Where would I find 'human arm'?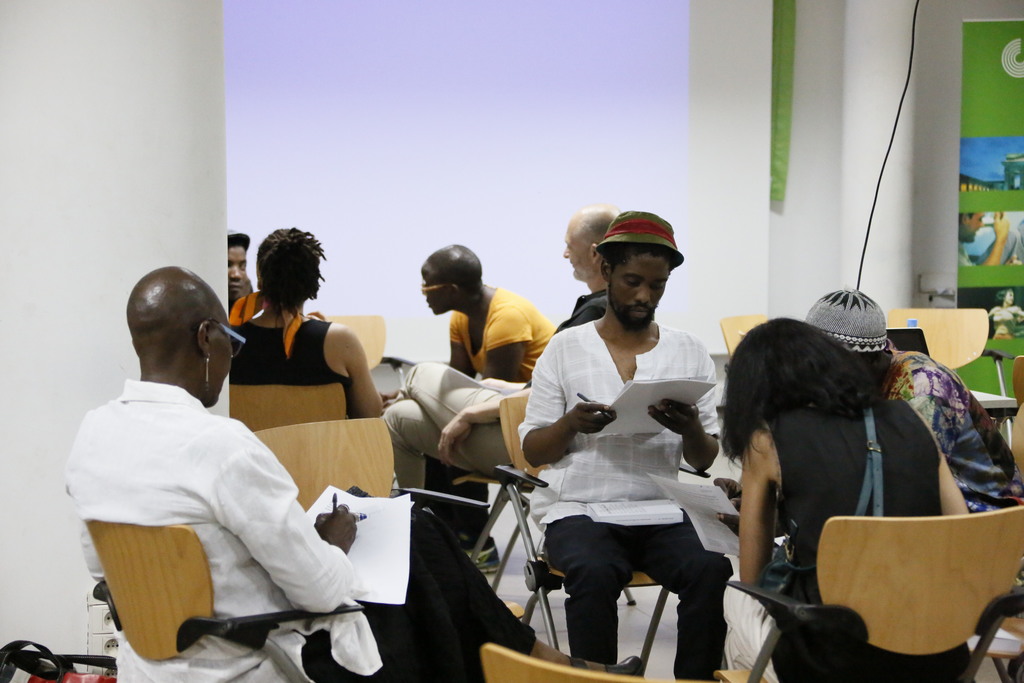
At region(448, 306, 474, 377).
